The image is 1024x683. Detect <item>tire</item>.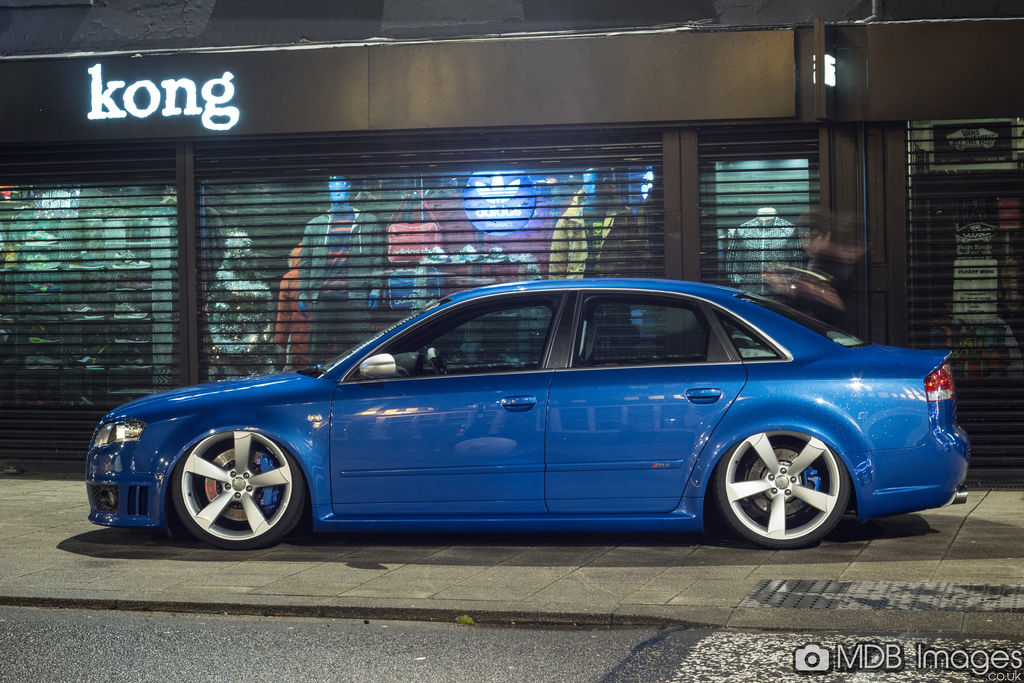
Detection: locate(712, 431, 848, 546).
